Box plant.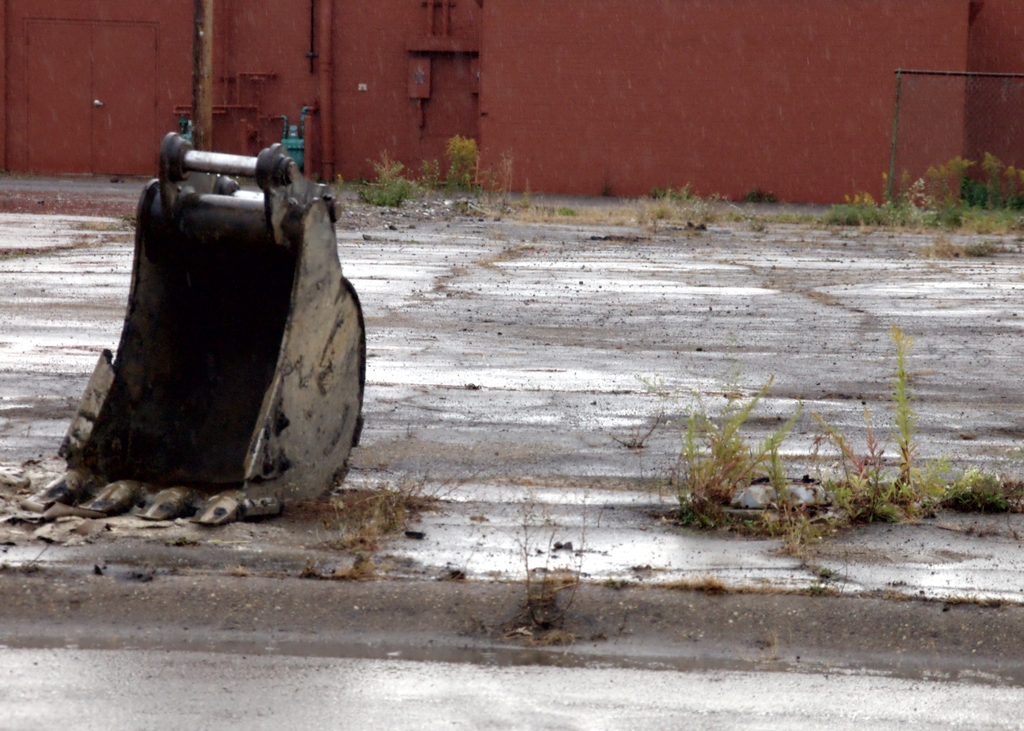
304/416/492/581.
